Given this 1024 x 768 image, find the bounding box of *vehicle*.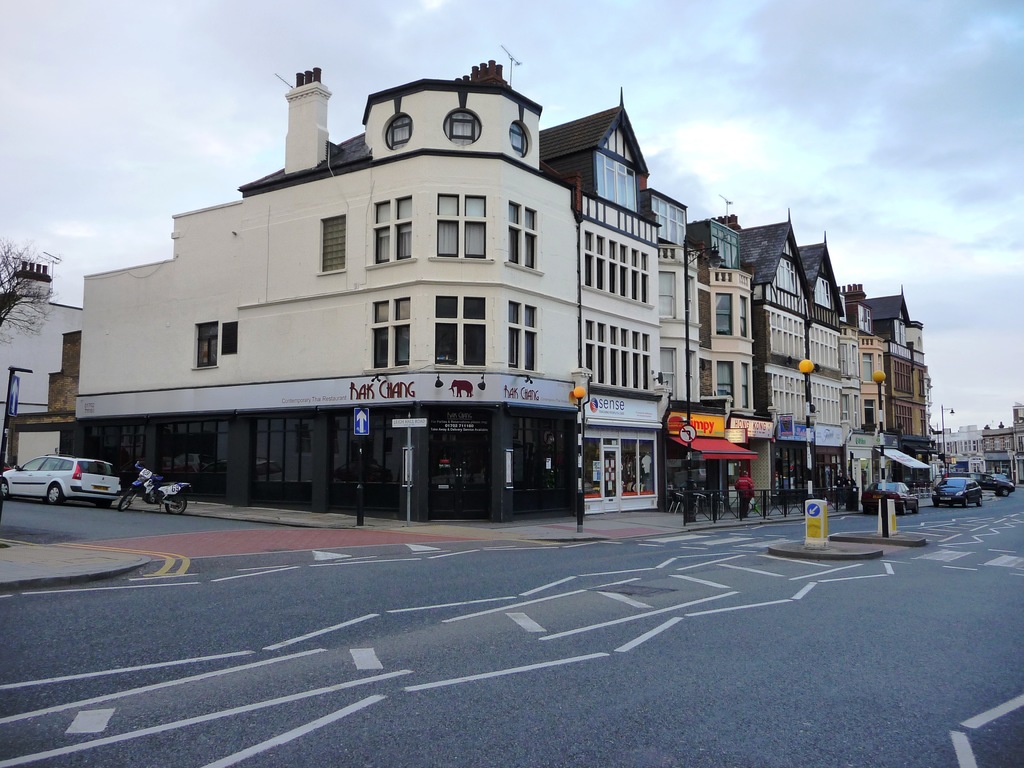
[x1=863, y1=479, x2=924, y2=515].
